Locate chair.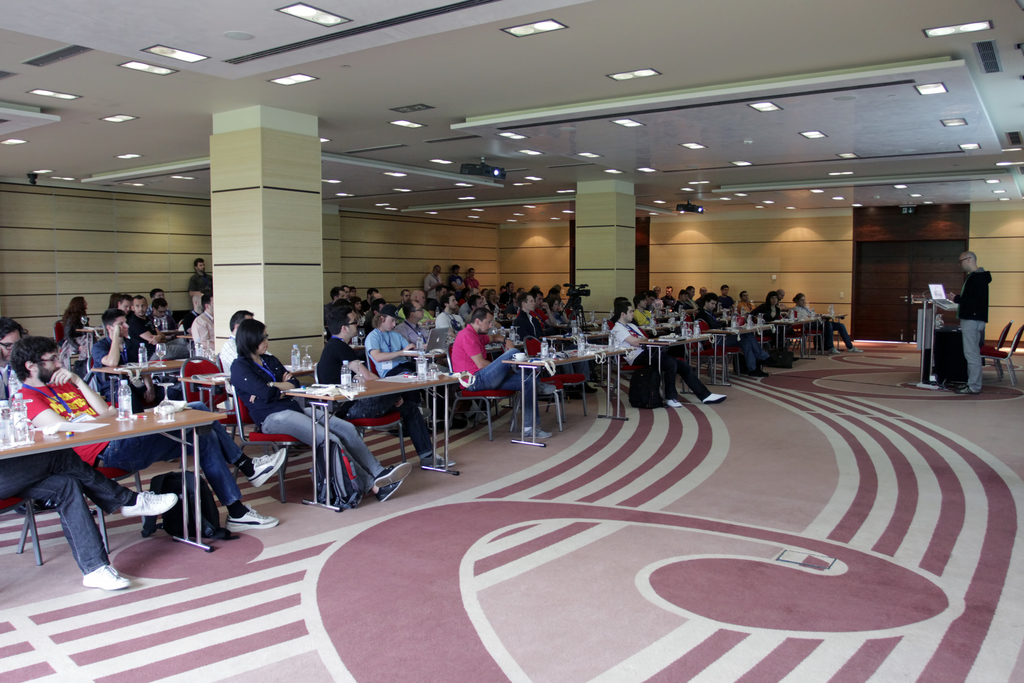
Bounding box: [left=780, top=315, right=808, bottom=358].
